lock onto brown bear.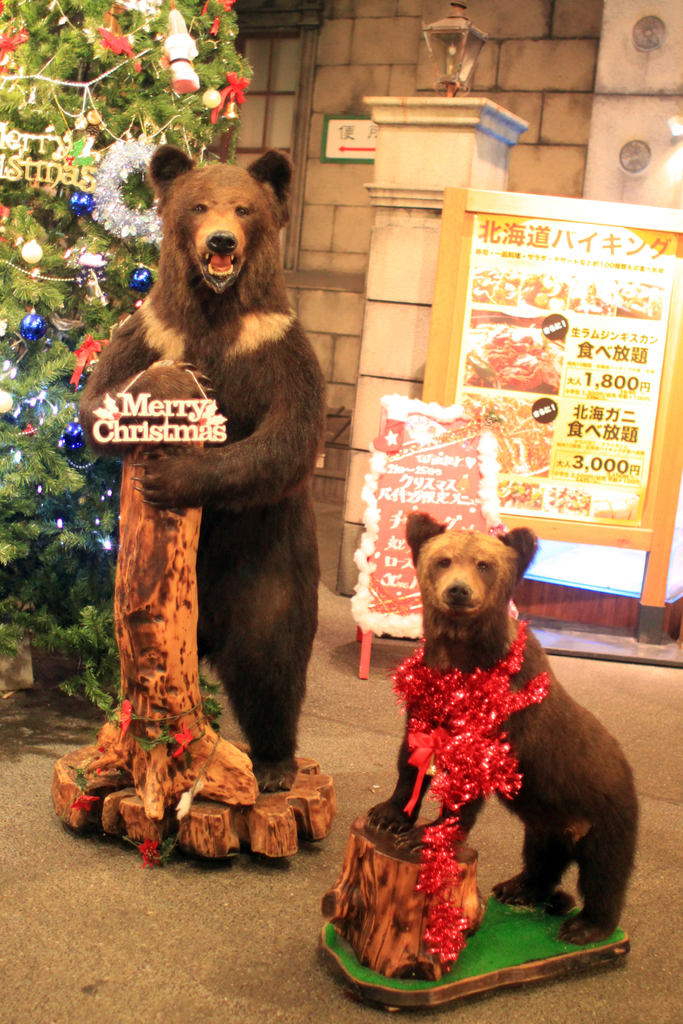
Locked: 365, 504, 642, 950.
